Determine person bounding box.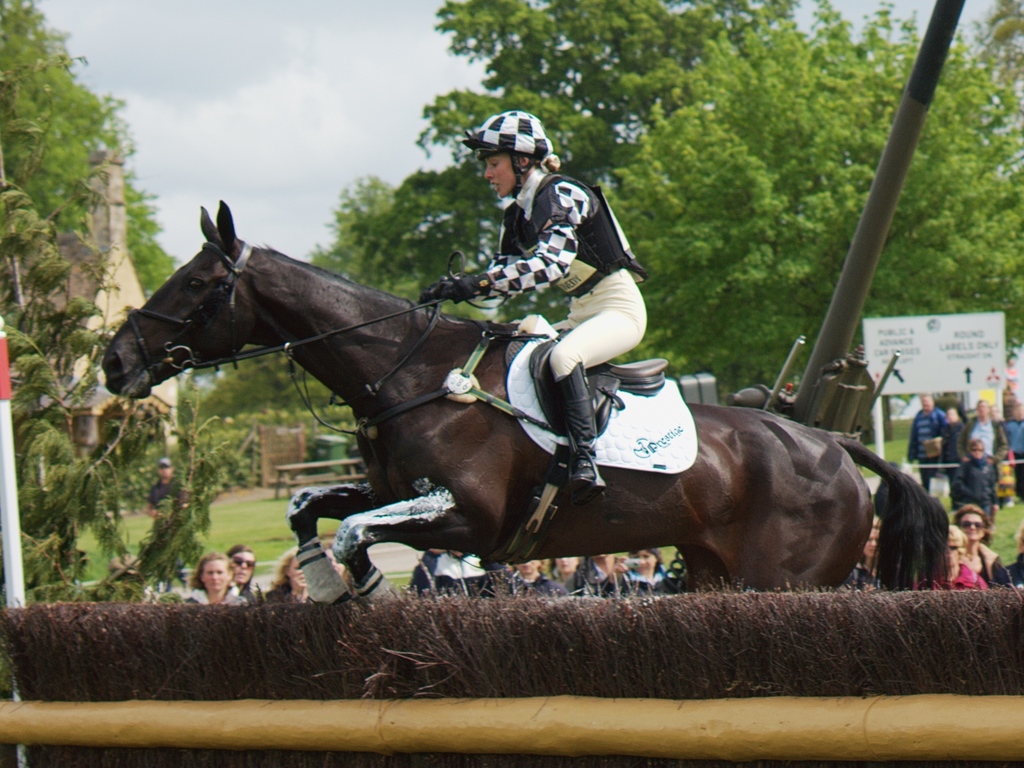
Determined: BBox(903, 388, 948, 486).
